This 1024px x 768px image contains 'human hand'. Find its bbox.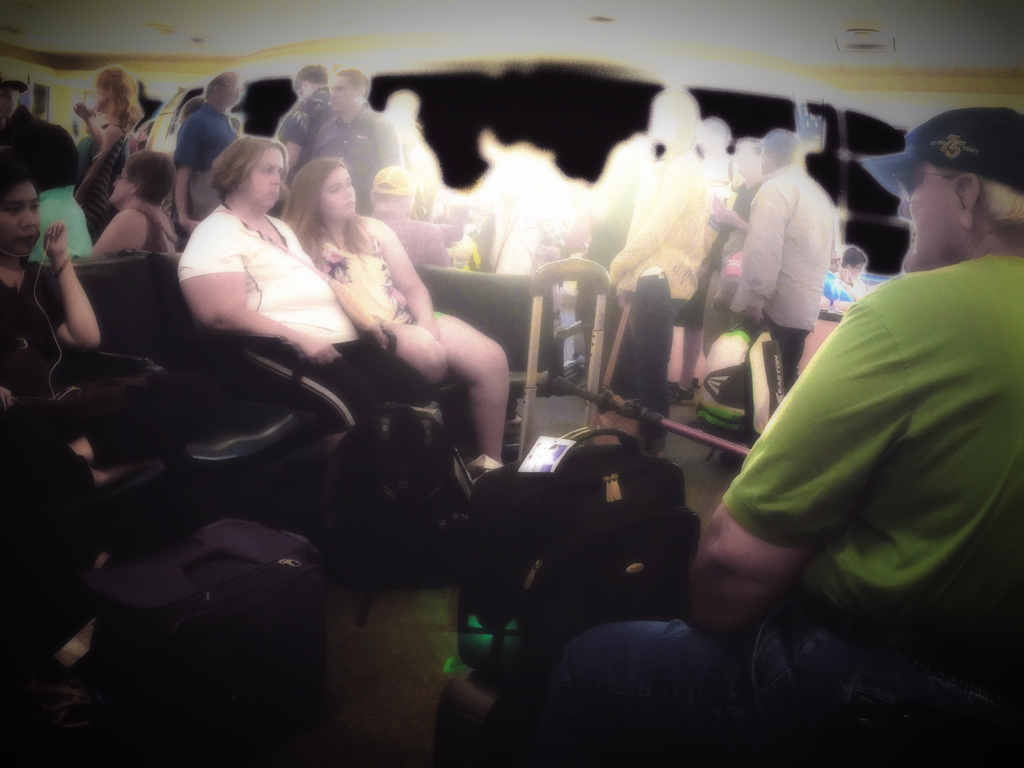
bbox=[410, 312, 438, 339].
